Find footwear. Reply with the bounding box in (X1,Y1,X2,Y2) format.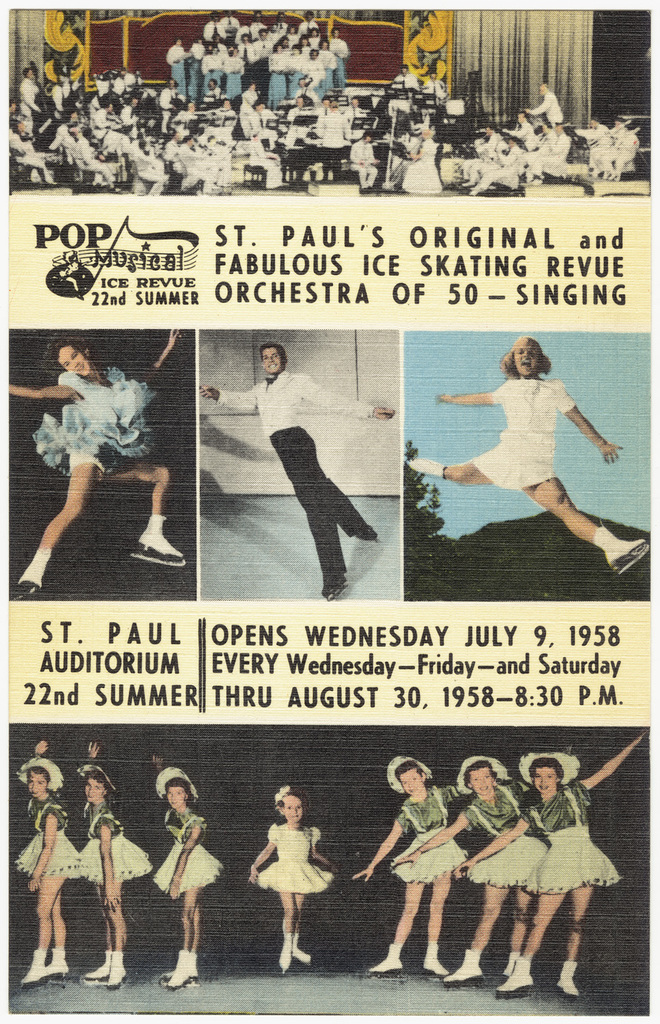
(291,933,314,973).
